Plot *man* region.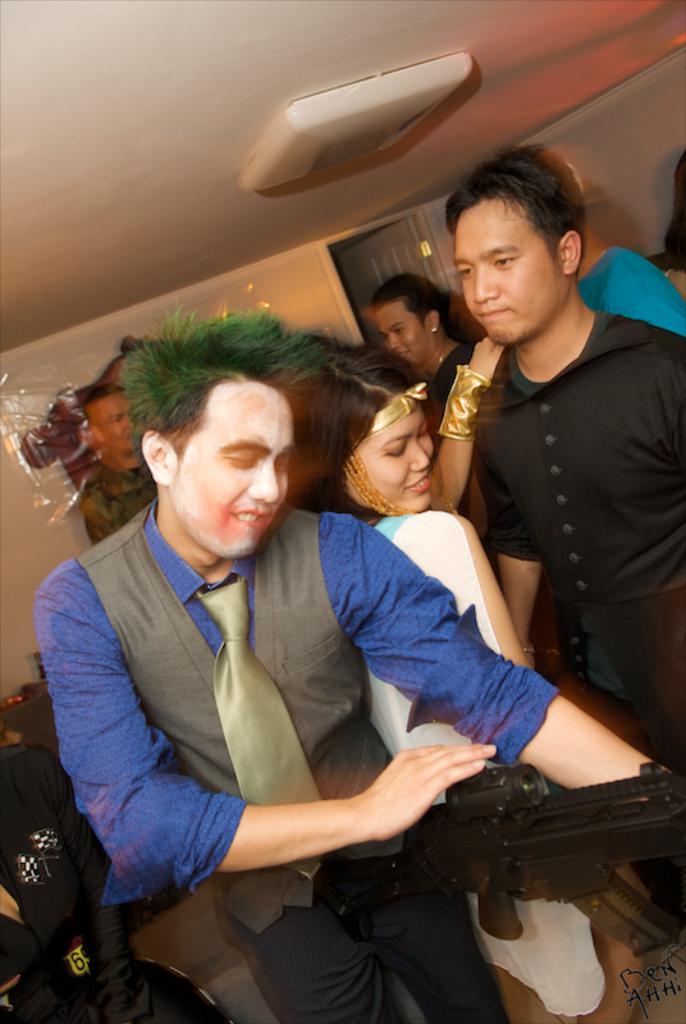
Plotted at 443:145:685:942.
